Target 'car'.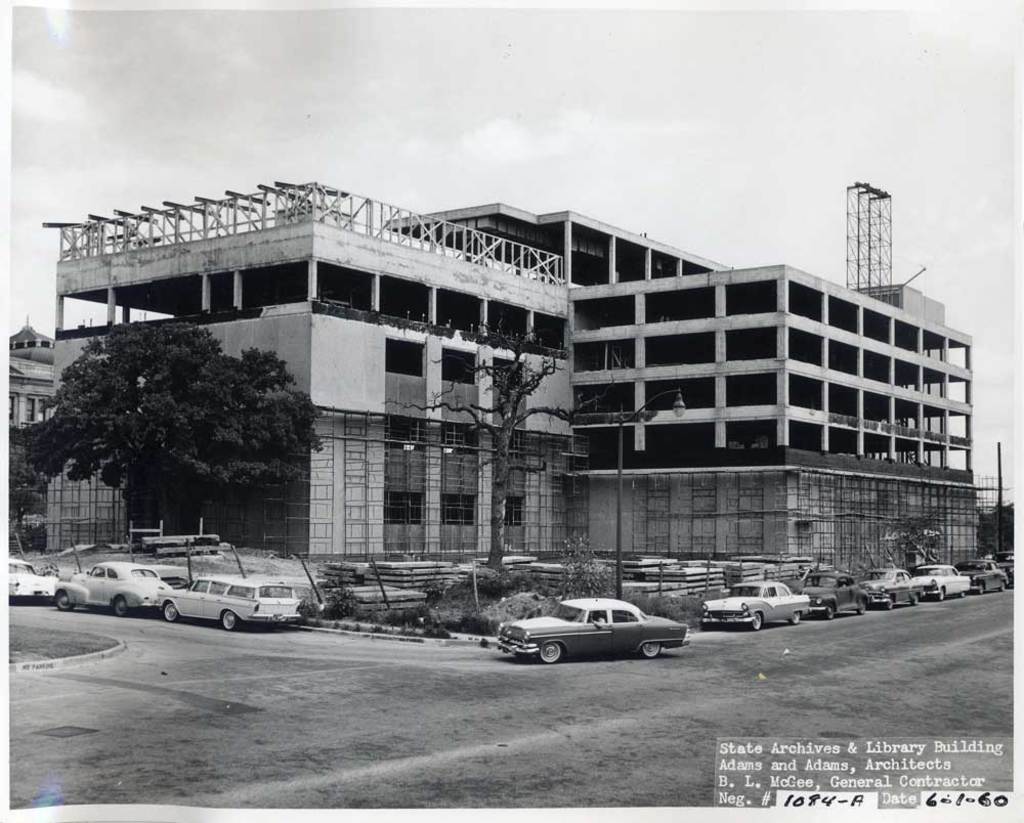
Target region: 860,566,925,612.
